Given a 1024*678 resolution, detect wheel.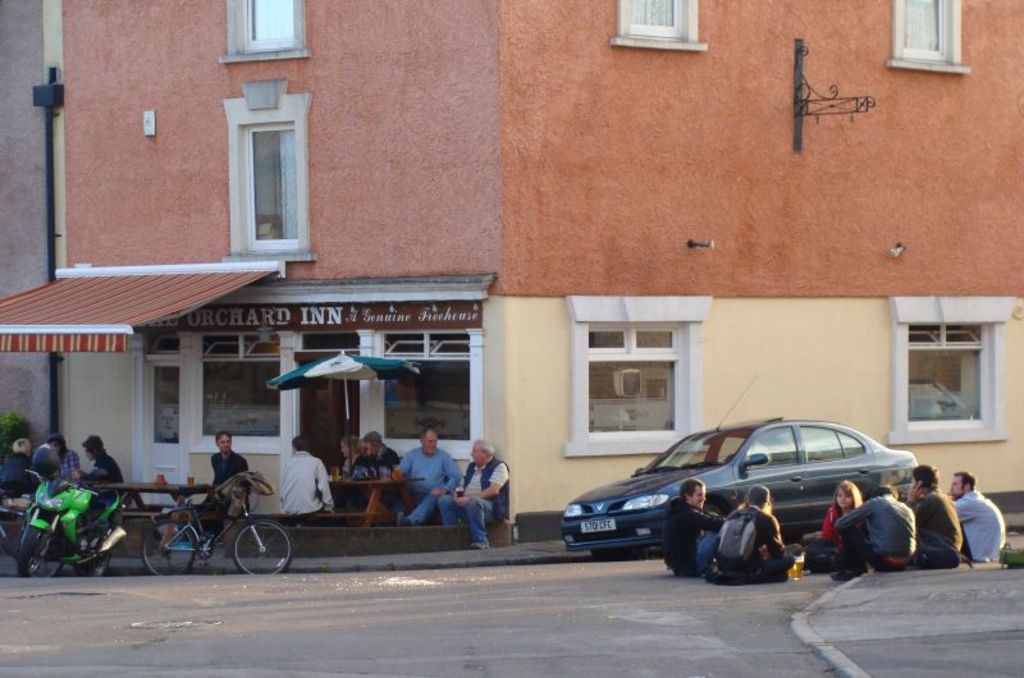
{"x1": 140, "y1": 521, "x2": 197, "y2": 574}.
